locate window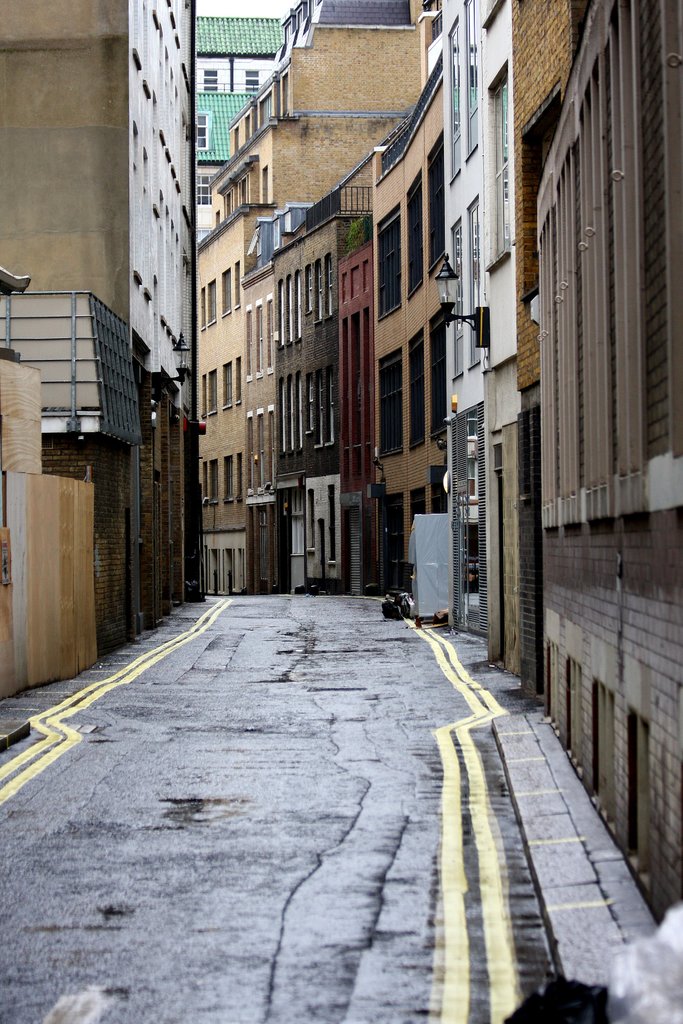
<bbox>275, 376, 287, 451</bbox>
